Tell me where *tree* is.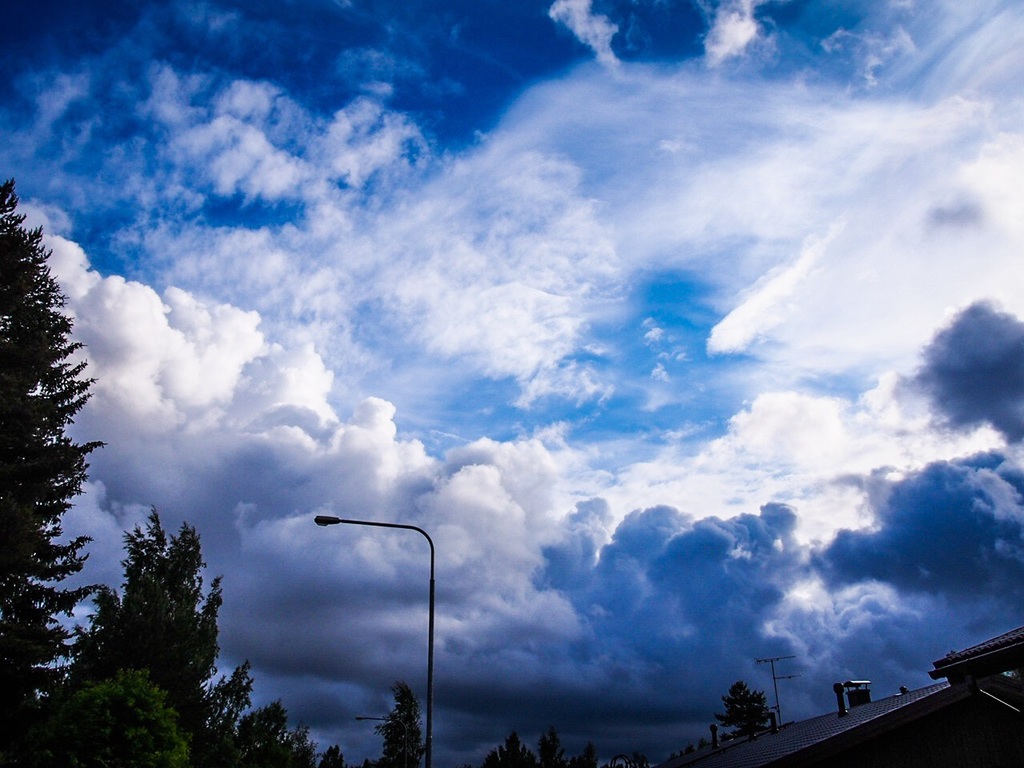
*tree* is at pyautogui.locateOnScreen(52, 508, 350, 767).
